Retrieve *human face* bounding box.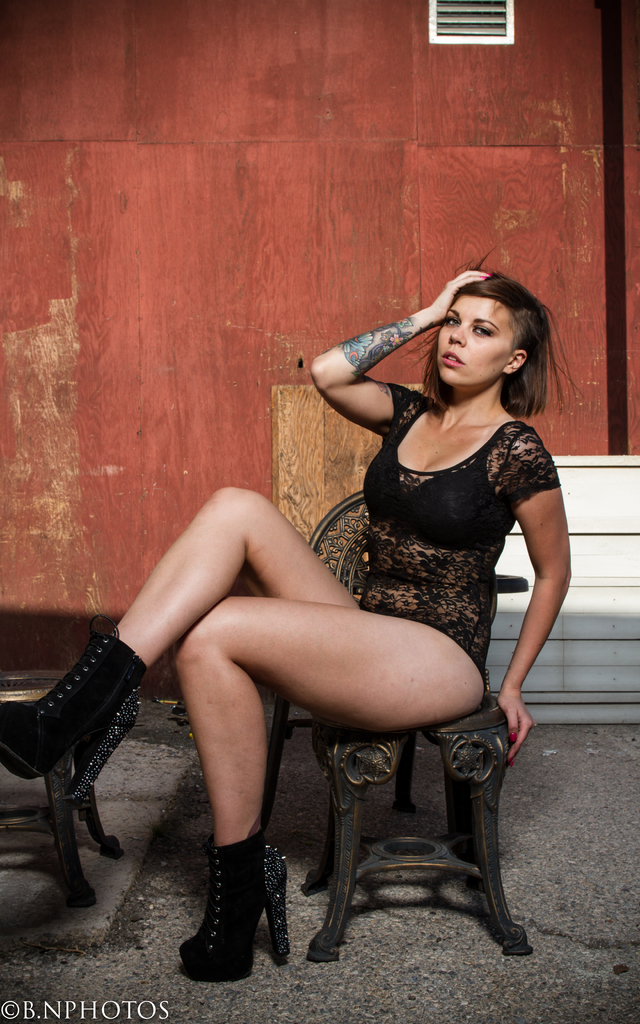
Bounding box: detection(439, 299, 506, 390).
